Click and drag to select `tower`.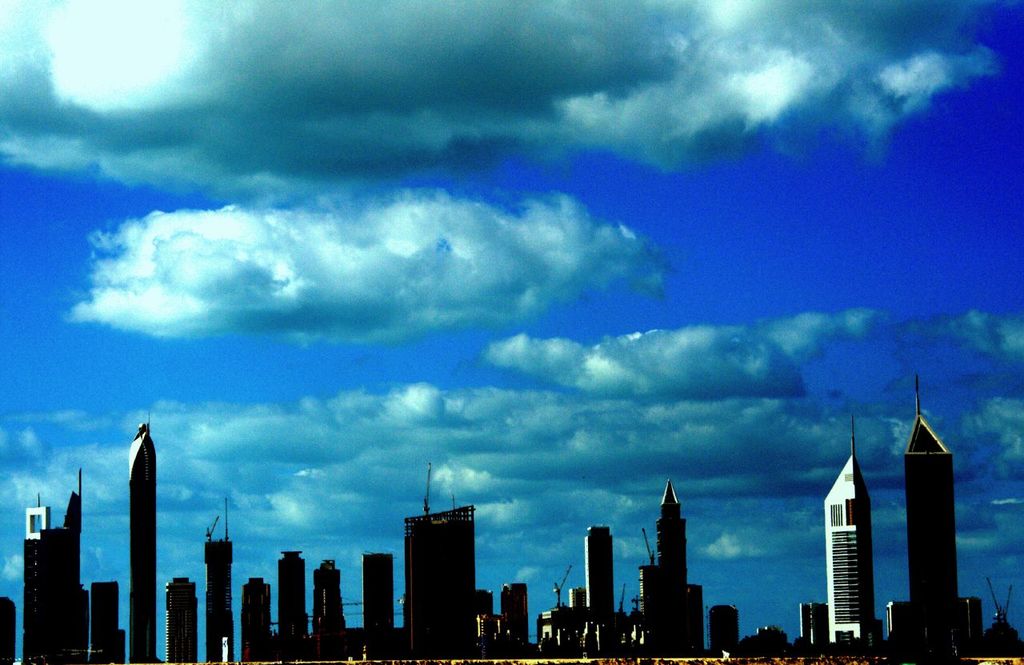
Selection: box(824, 412, 870, 647).
